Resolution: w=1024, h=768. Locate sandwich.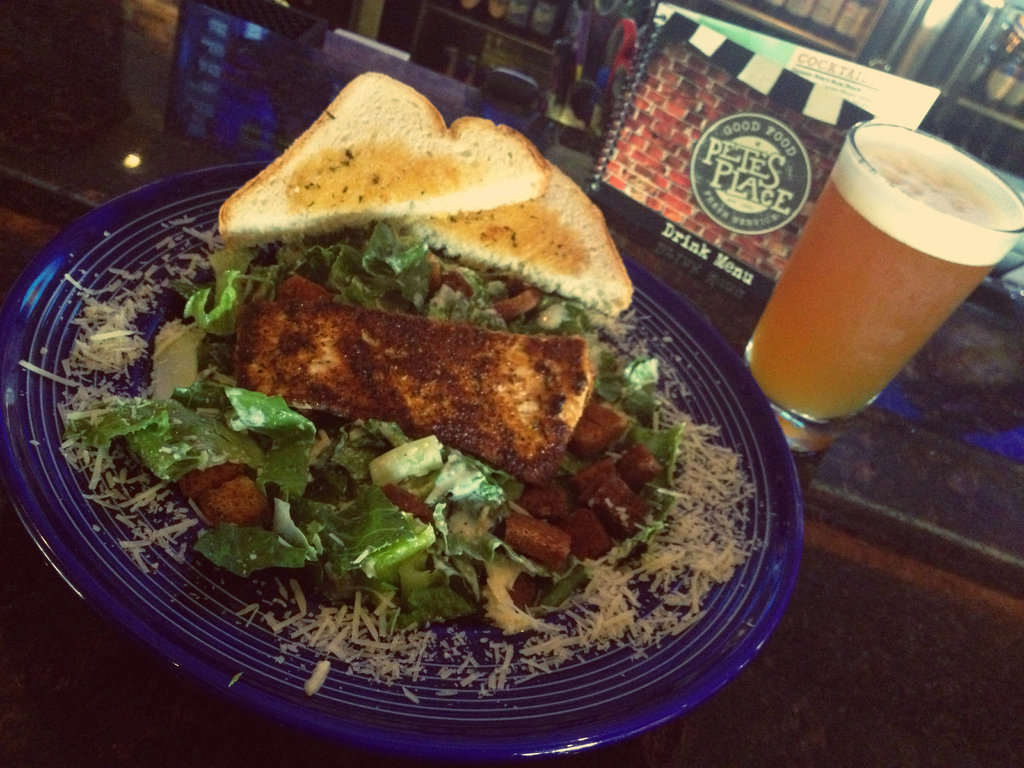
216,67,550,241.
